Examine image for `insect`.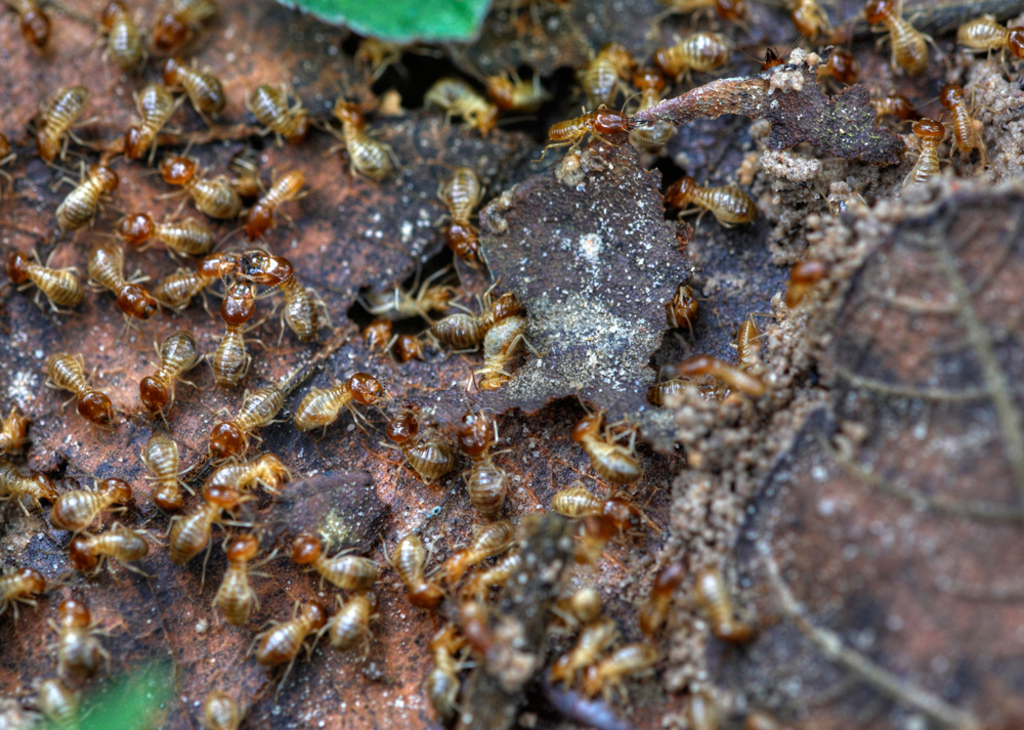
Examination result: region(359, 28, 409, 74).
